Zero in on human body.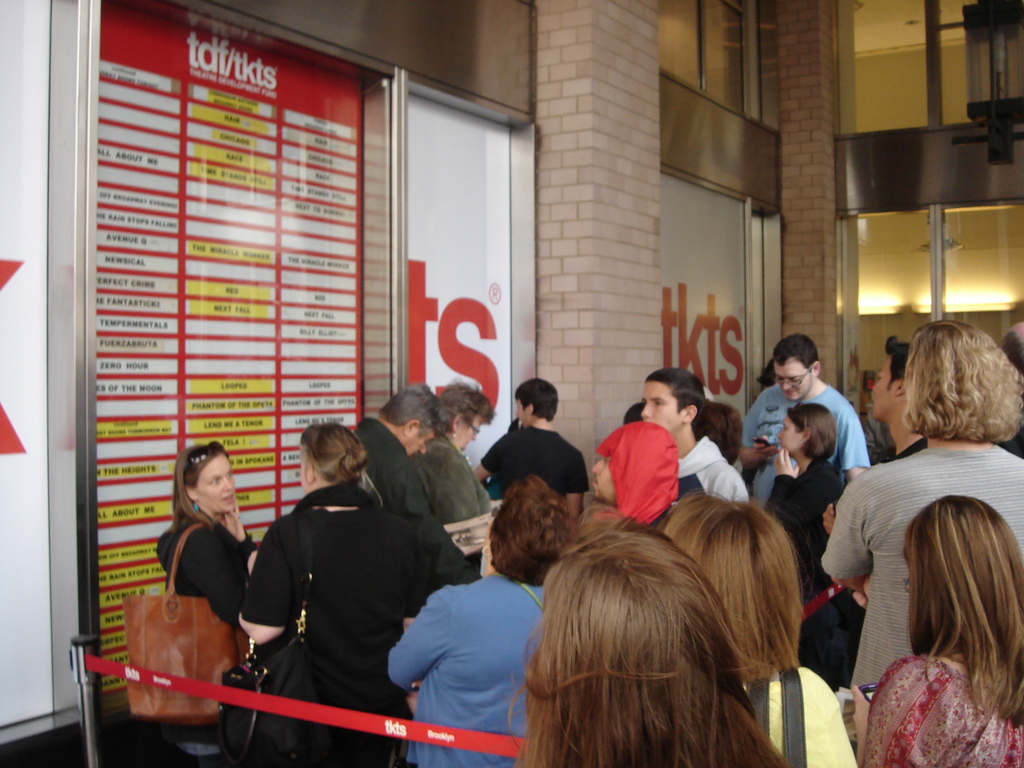
Zeroed in: BBox(819, 318, 1023, 689).
